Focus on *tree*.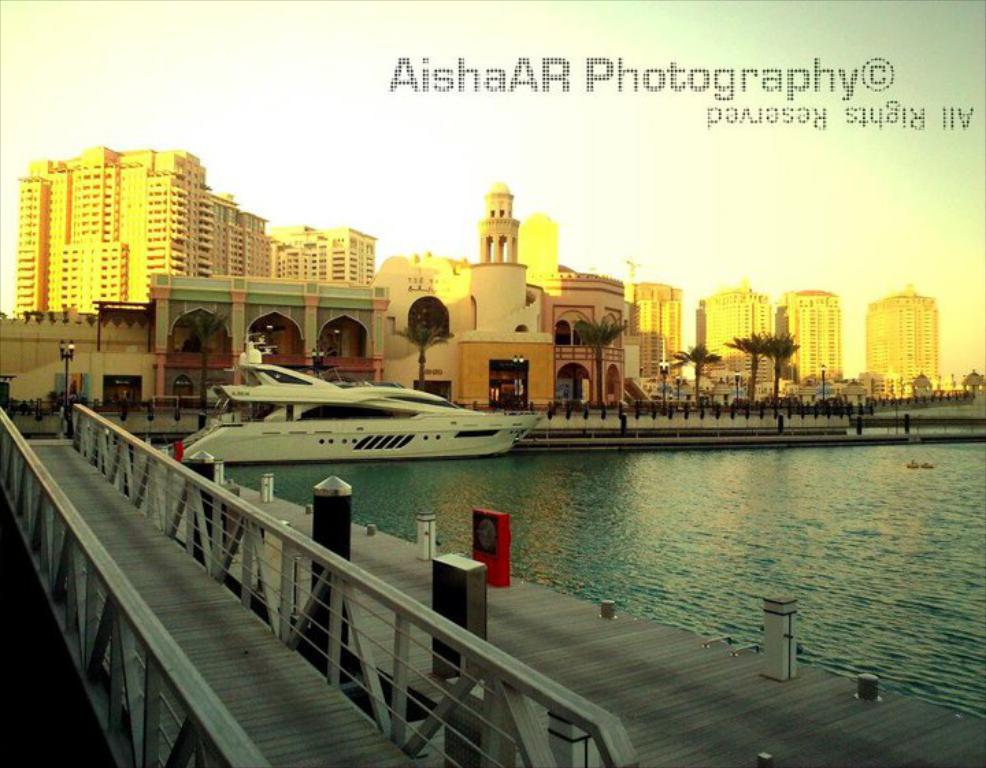
Focused at pyautogui.locateOnScreen(575, 307, 642, 415).
